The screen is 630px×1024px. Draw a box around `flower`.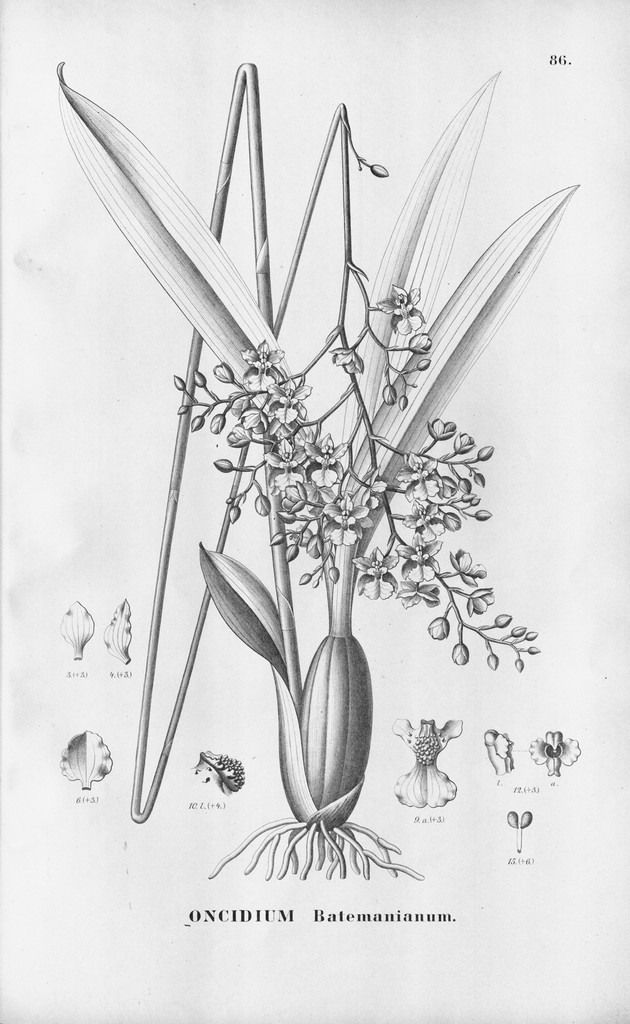
box=[238, 333, 297, 375].
